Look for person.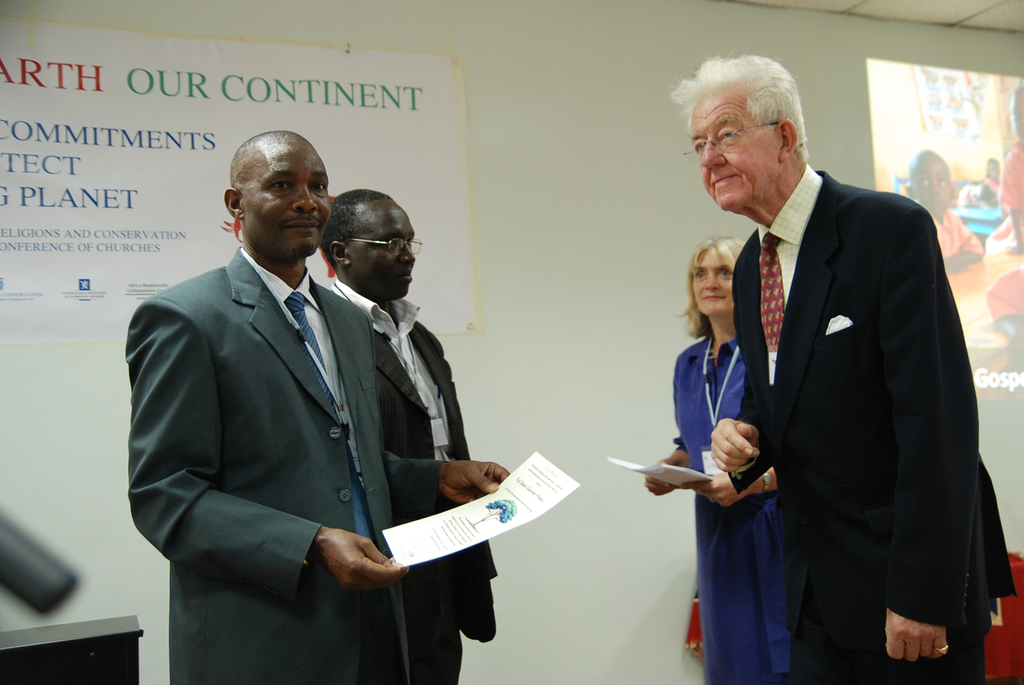
Found: <bbox>675, 51, 1020, 669</bbox>.
